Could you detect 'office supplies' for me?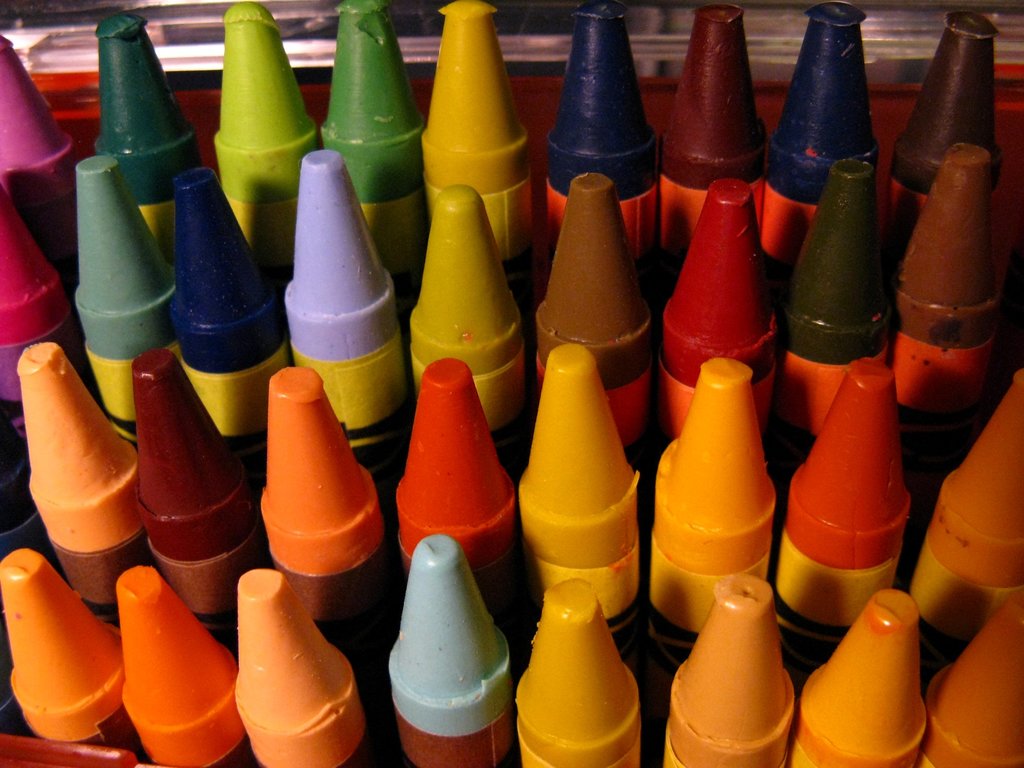
Detection result: Rect(898, 141, 1001, 421).
